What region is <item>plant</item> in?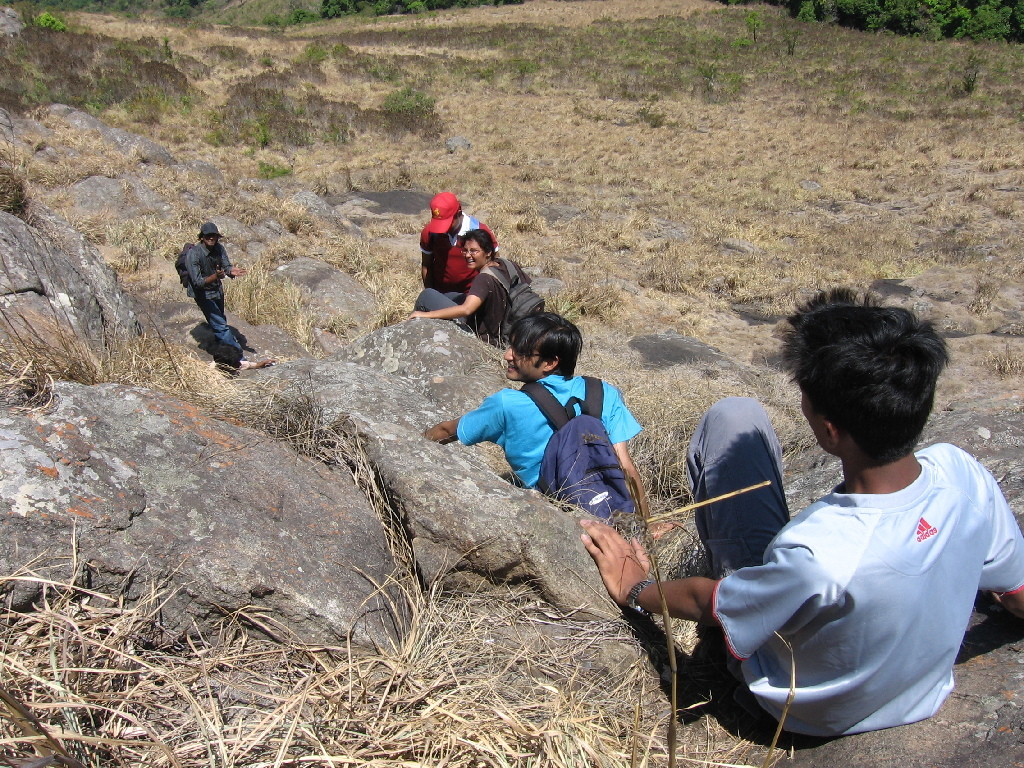
(746, 7, 757, 40).
